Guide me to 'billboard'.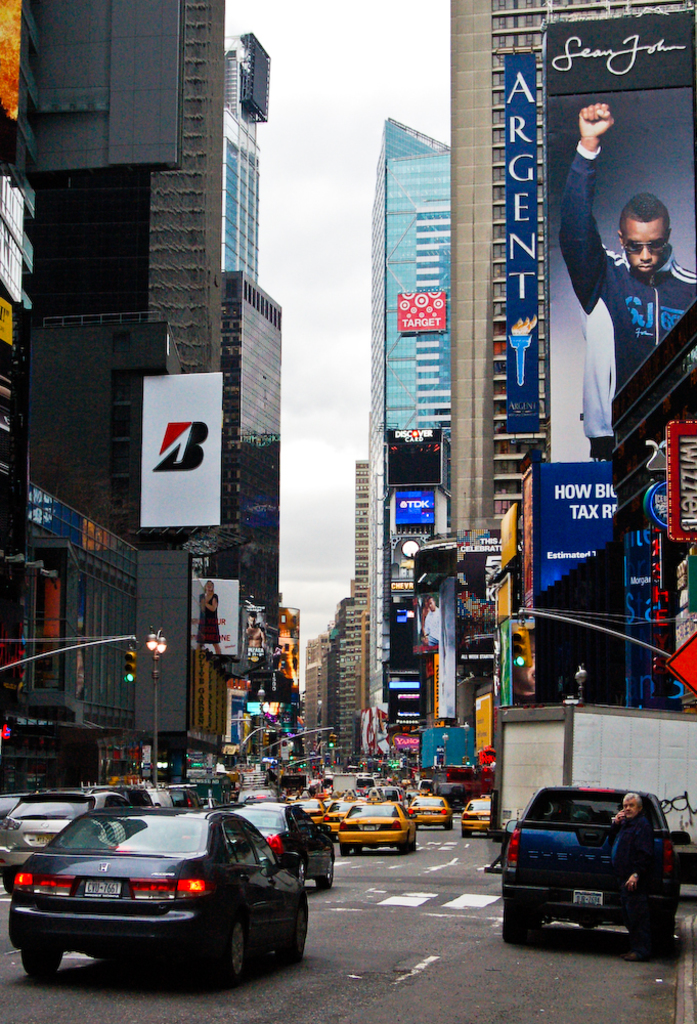
Guidance: 239, 598, 268, 652.
